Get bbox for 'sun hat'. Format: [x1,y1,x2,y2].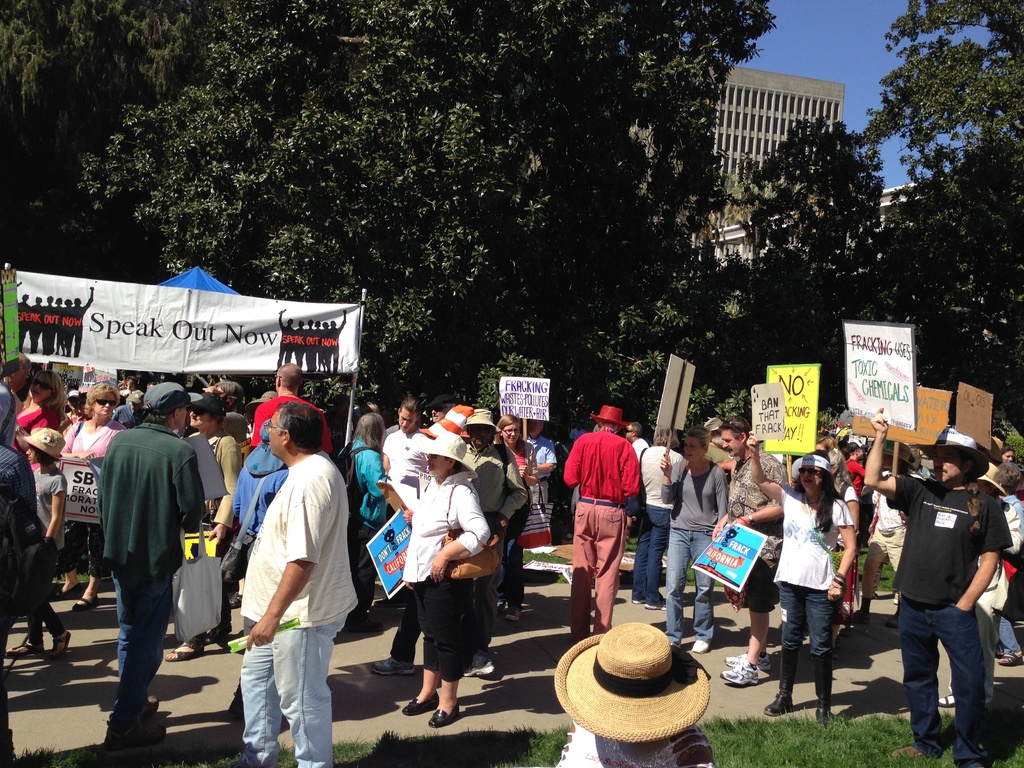
[140,376,208,417].
